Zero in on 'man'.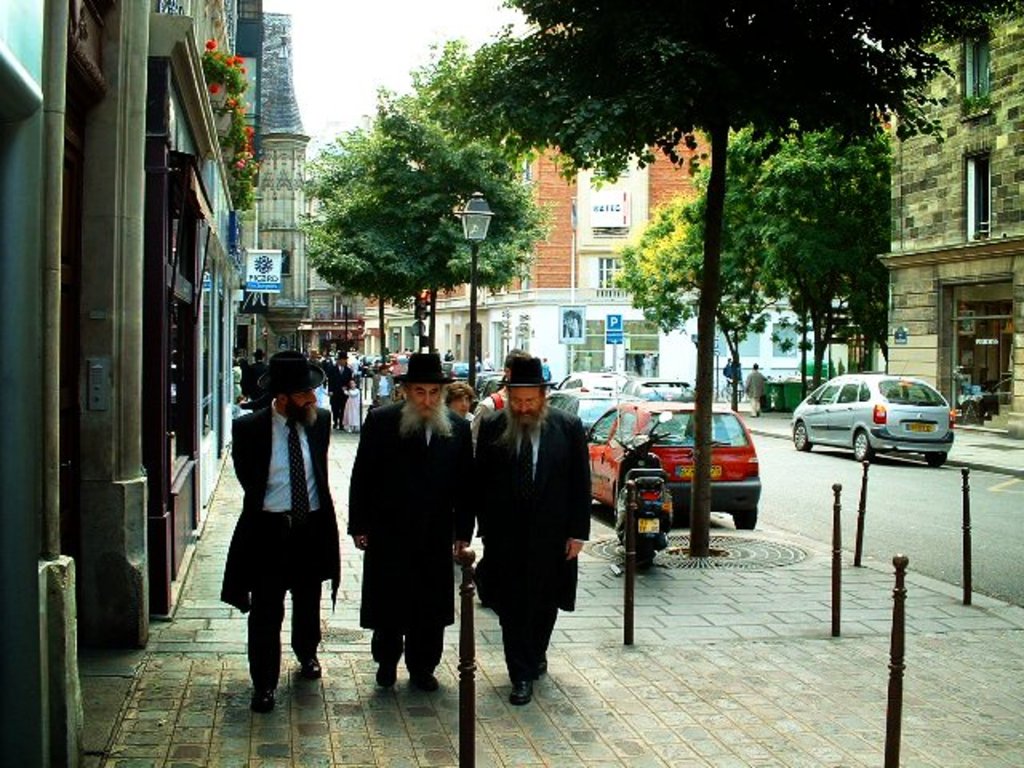
Zeroed in: 214:350:338:709.
